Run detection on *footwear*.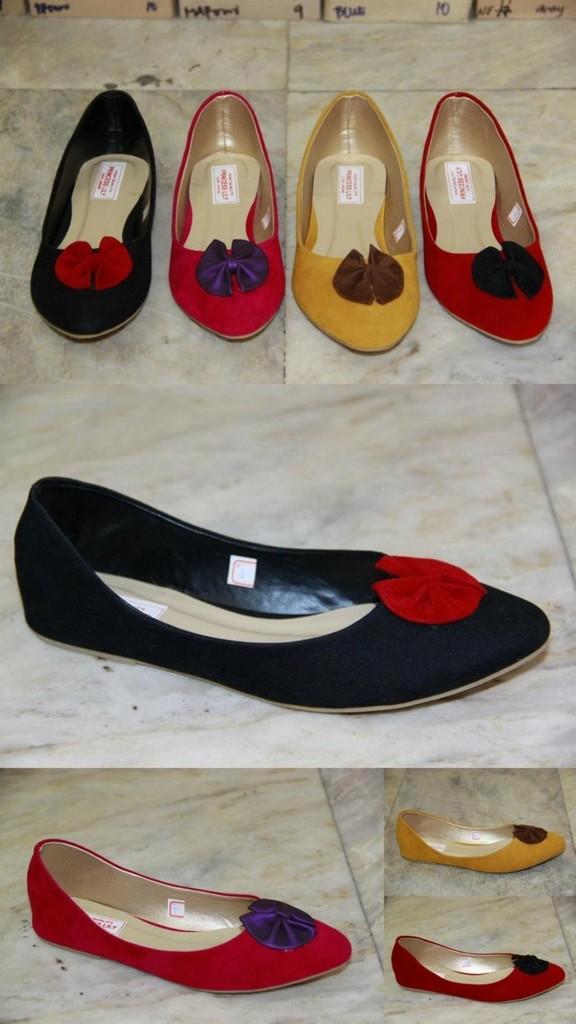
Result: [165, 91, 288, 344].
